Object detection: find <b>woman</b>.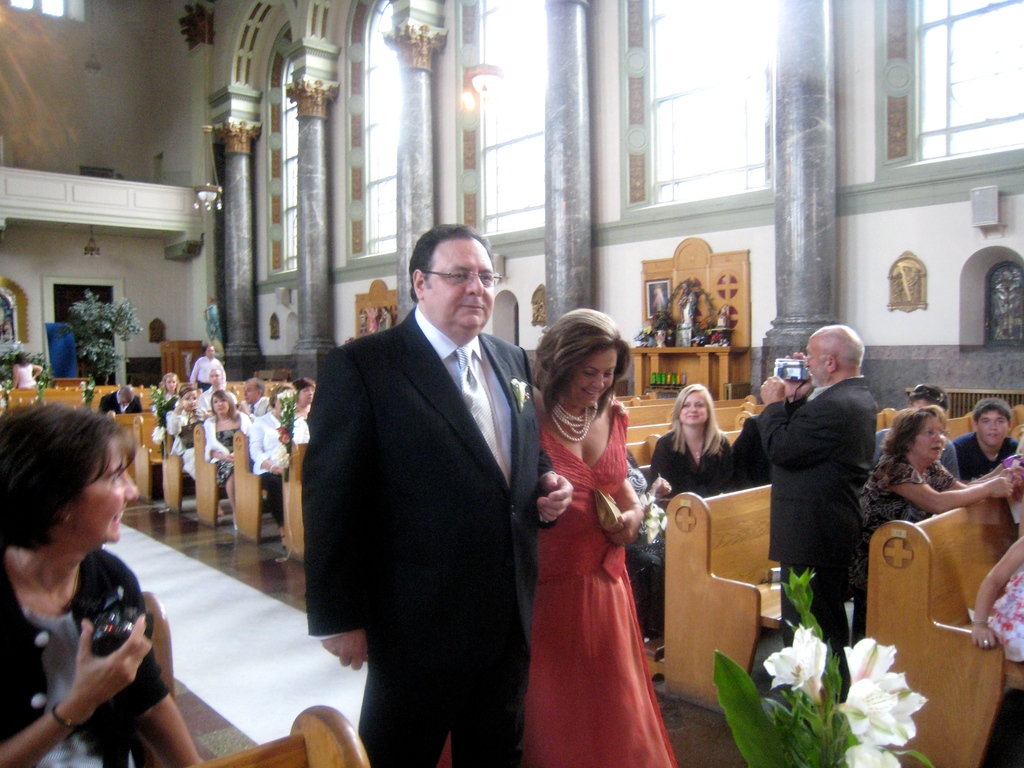
{"left": 244, "top": 383, "right": 310, "bottom": 546}.
